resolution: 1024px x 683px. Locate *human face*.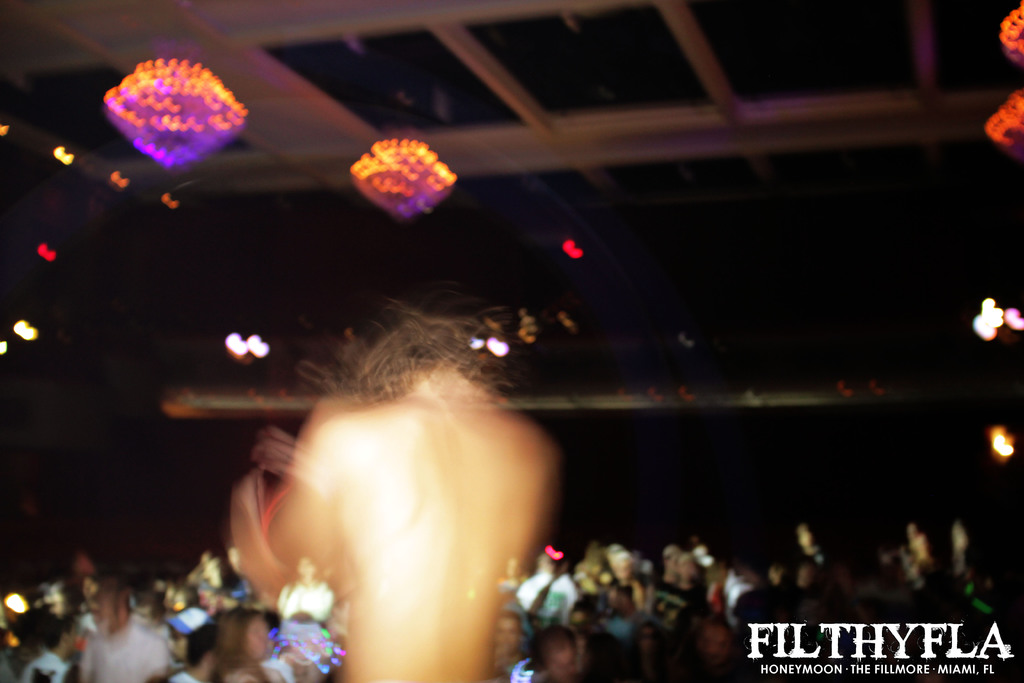
bbox=(490, 610, 520, 648).
